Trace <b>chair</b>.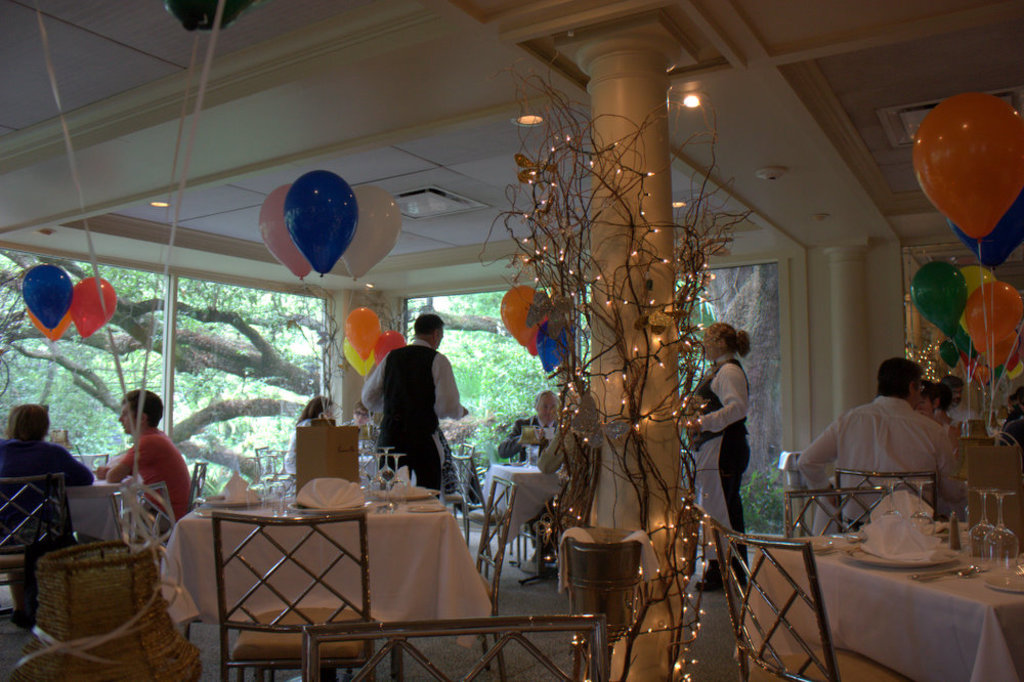
Traced to <box>183,464,207,518</box>.
